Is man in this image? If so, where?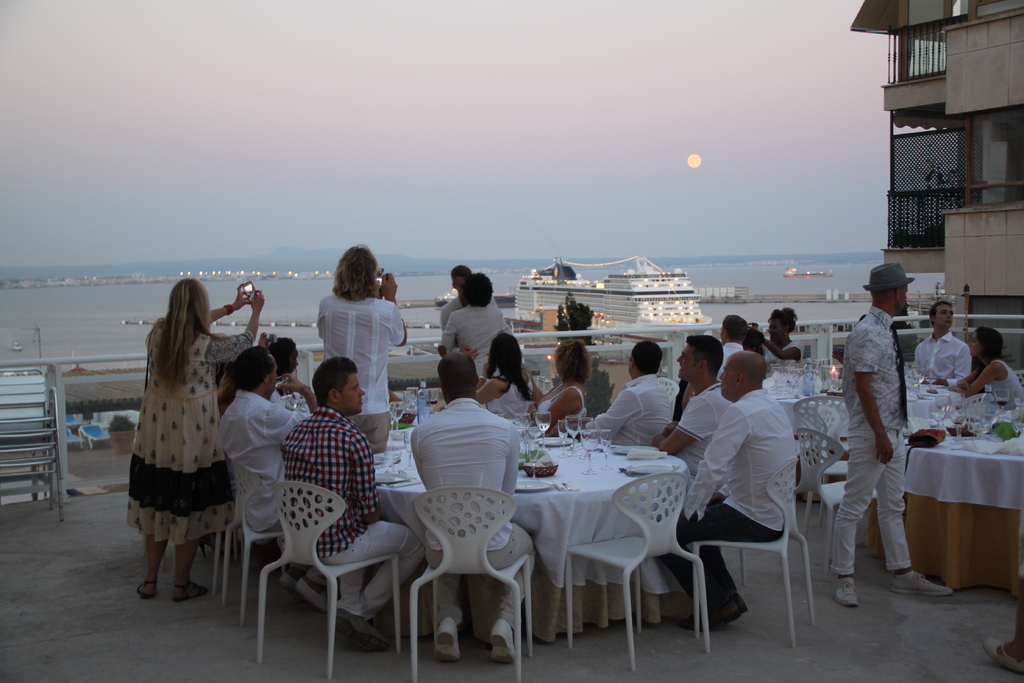
Yes, at box(915, 304, 972, 392).
